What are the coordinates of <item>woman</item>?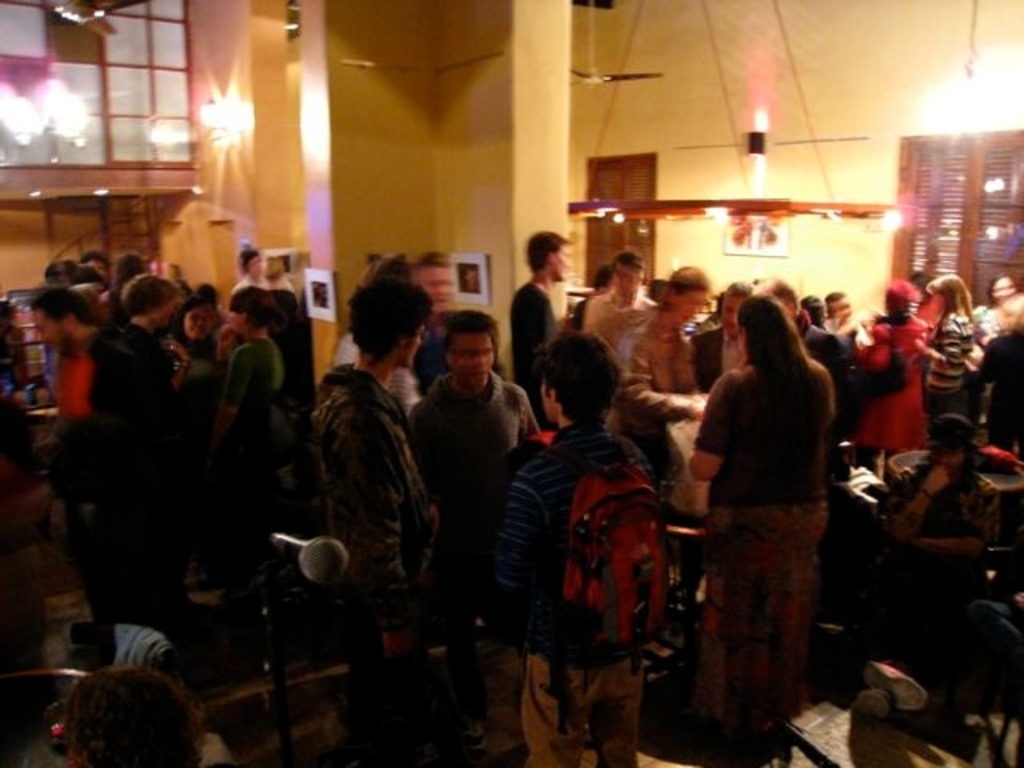
Rect(835, 272, 933, 462).
